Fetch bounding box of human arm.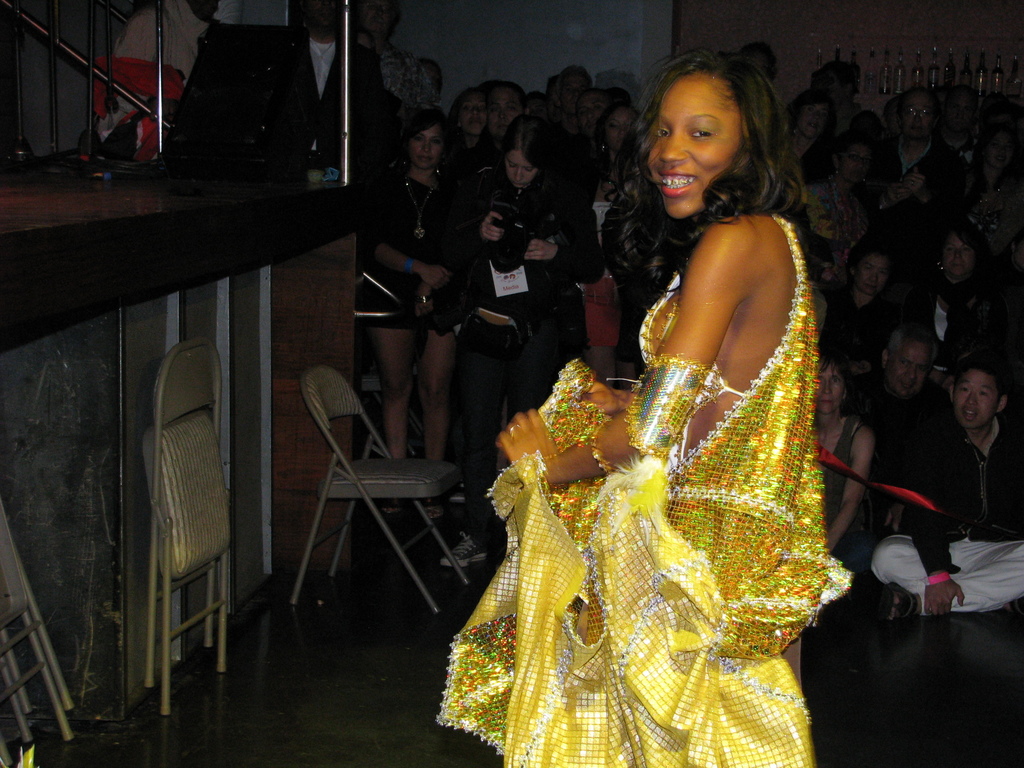
Bbox: l=223, t=1, r=241, b=22.
